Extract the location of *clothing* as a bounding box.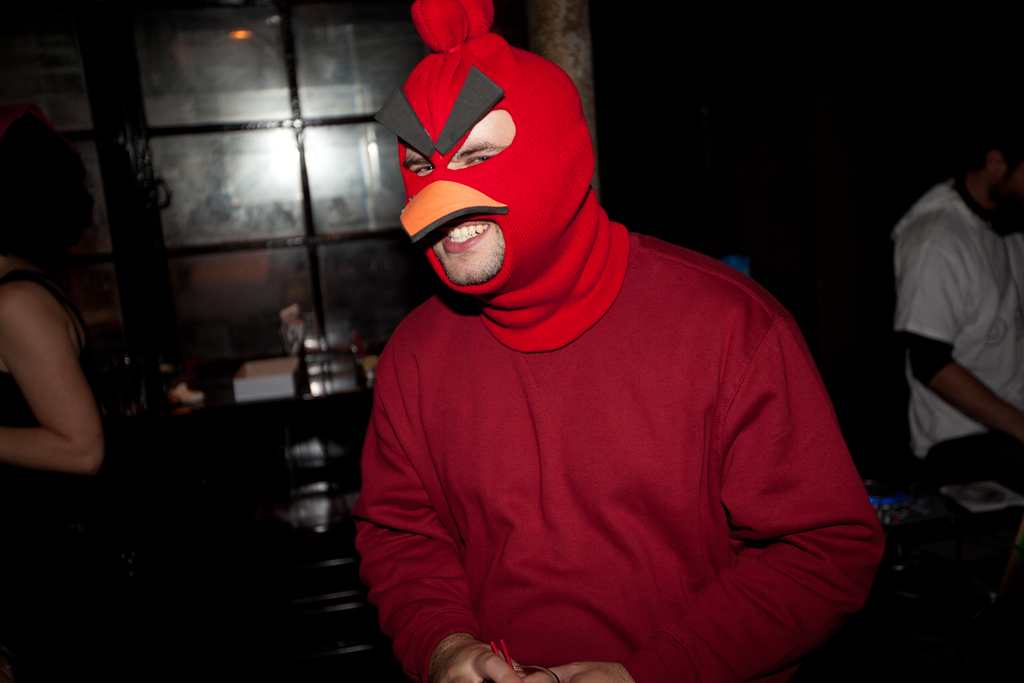
<box>890,178,1023,491</box>.
